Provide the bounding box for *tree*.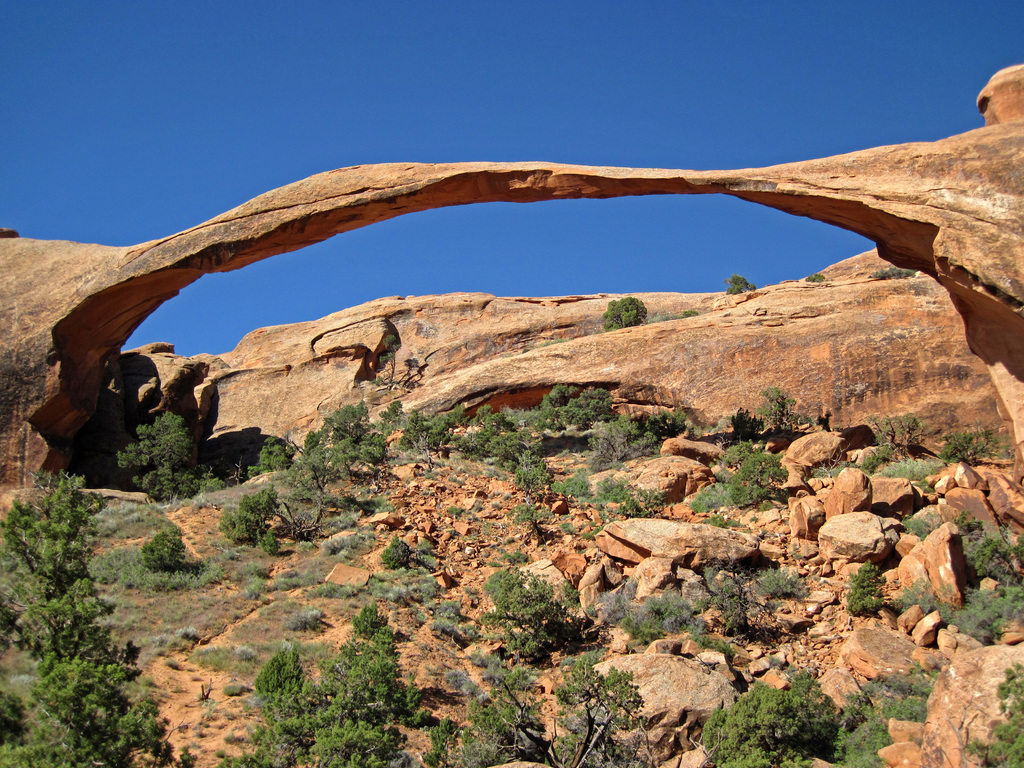
{"left": 698, "top": 678, "right": 844, "bottom": 767}.
